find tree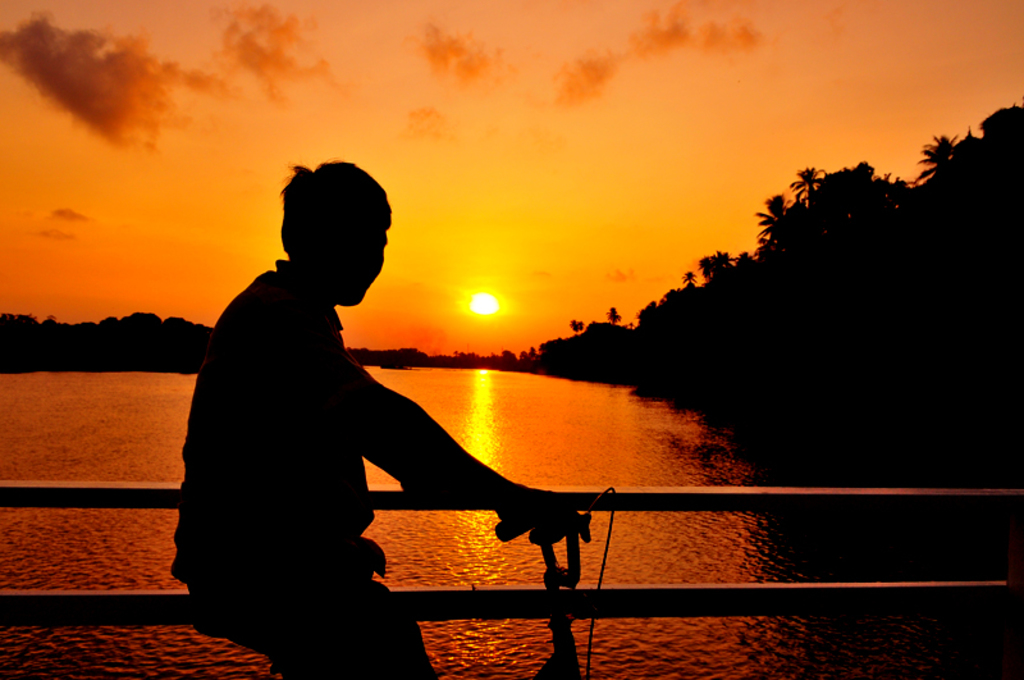
{"left": 611, "top": 306, "right": 618, "bottom": 333}
